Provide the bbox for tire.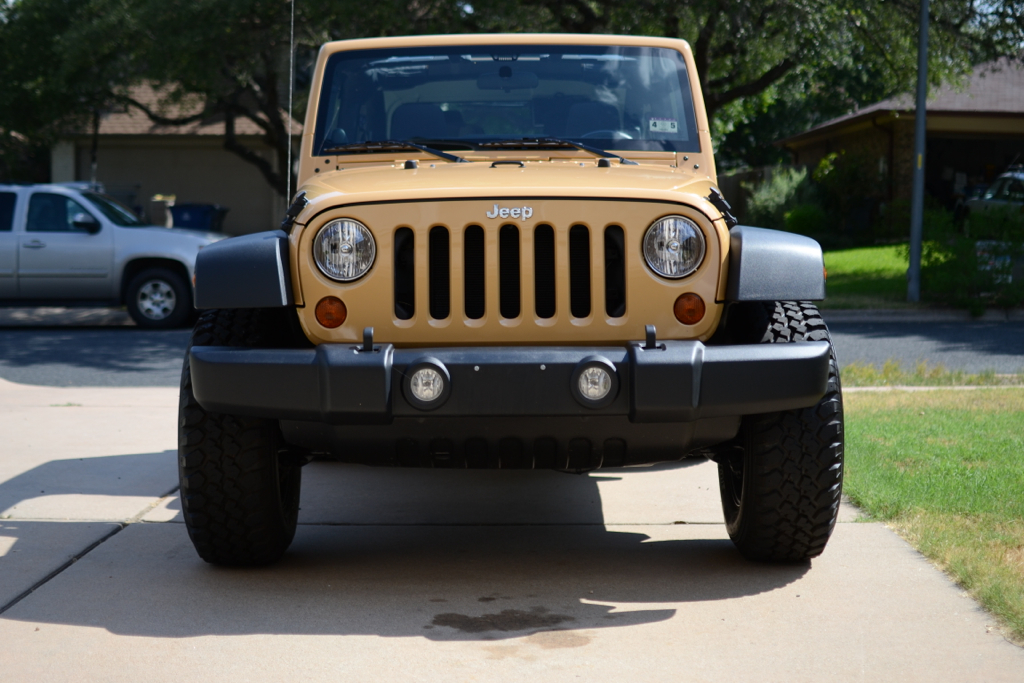
{"x1": 126, "y1": 264, "x2": 185, "y2": 331}.
